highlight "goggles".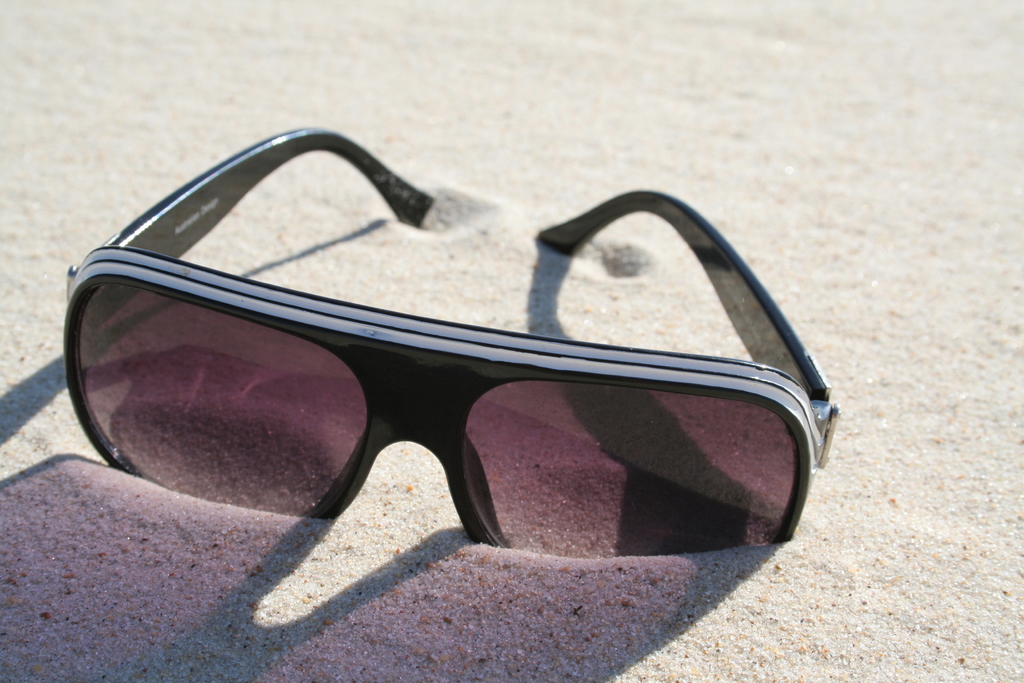
Highlighted region: (57, 157, 853, 582).
